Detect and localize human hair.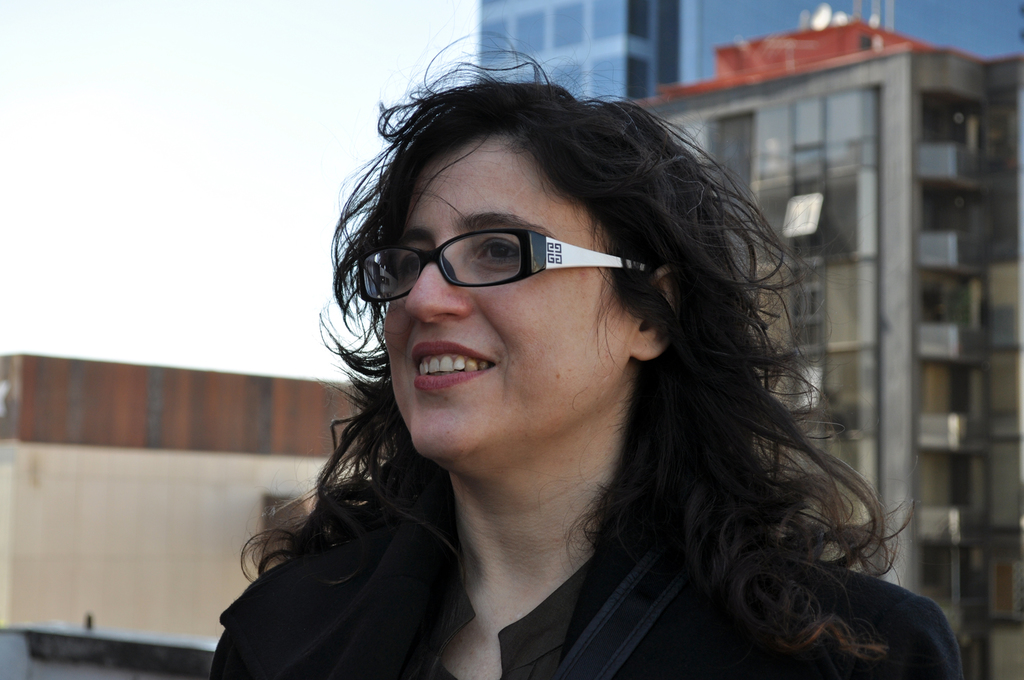
Localized at x1=320, y1=54, x2=764, y2=425.
